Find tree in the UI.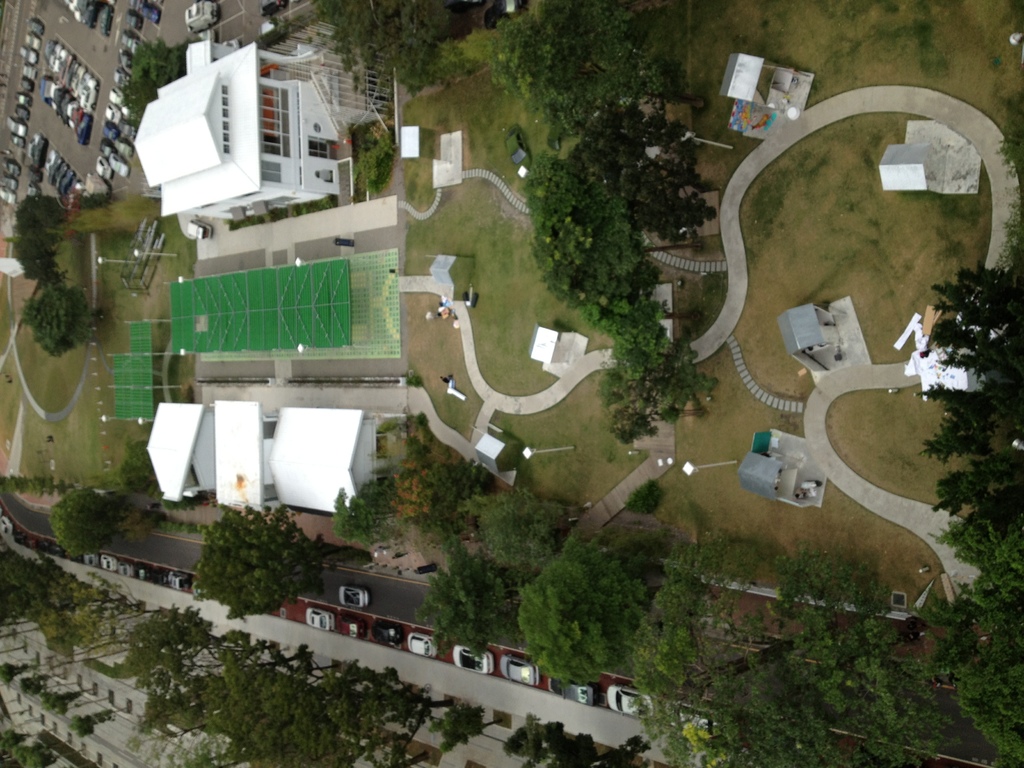
UI element at select_region(24, 276, 103, 362).
